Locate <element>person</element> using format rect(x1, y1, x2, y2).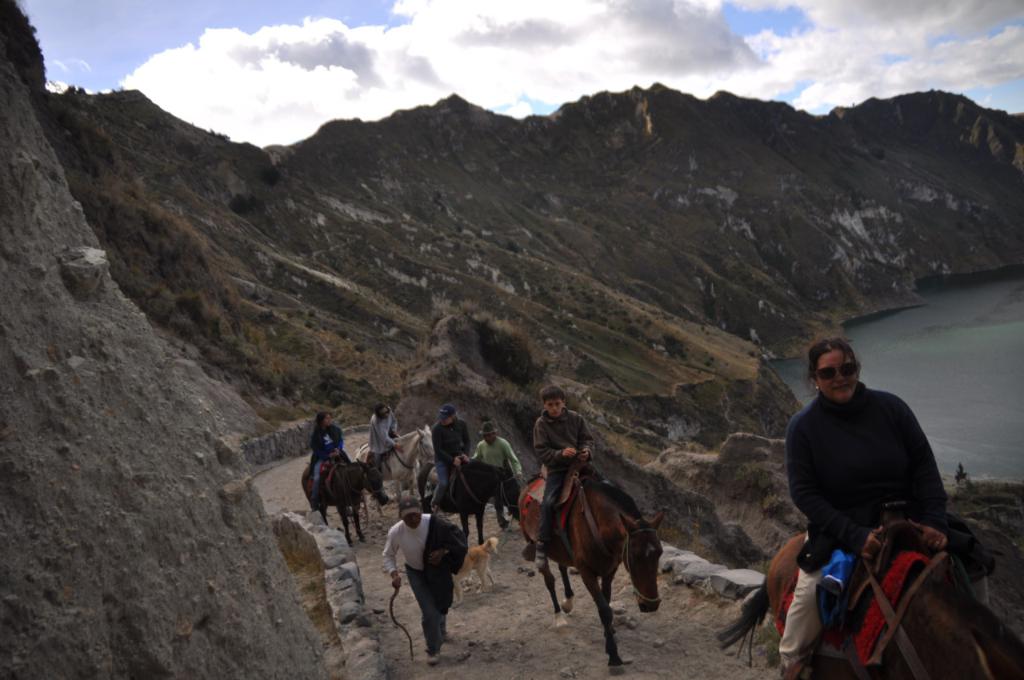
rect(305, 408, 358, 510).
